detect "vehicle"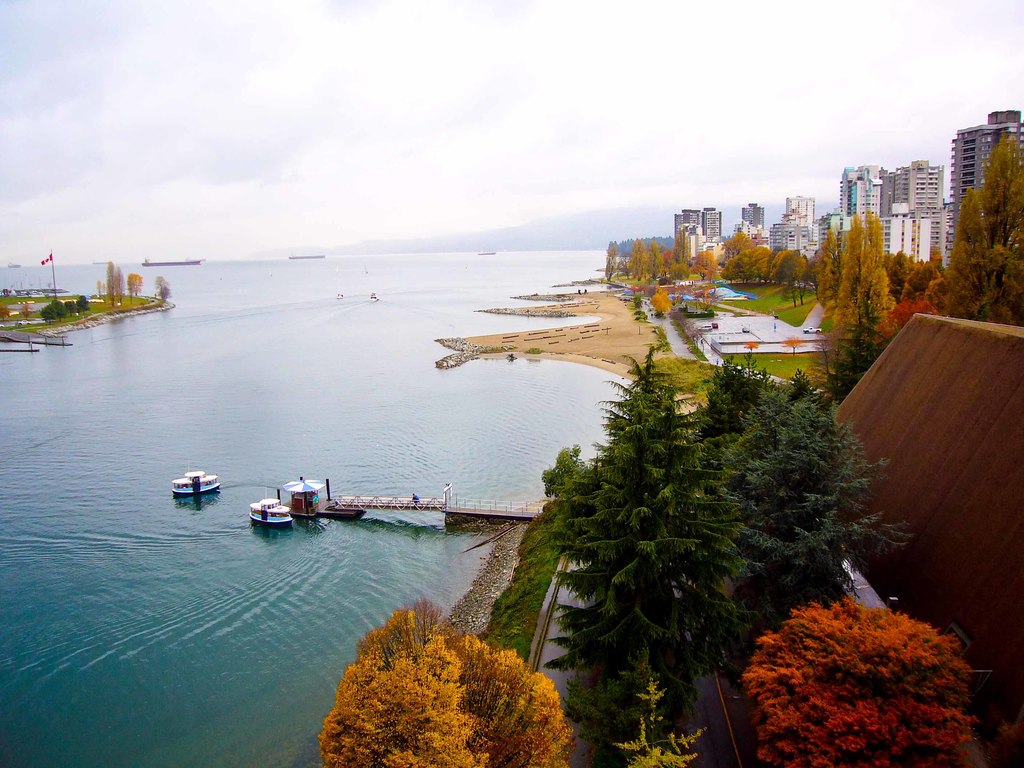
<bbox>248, 495, 292, 525</bbox>
